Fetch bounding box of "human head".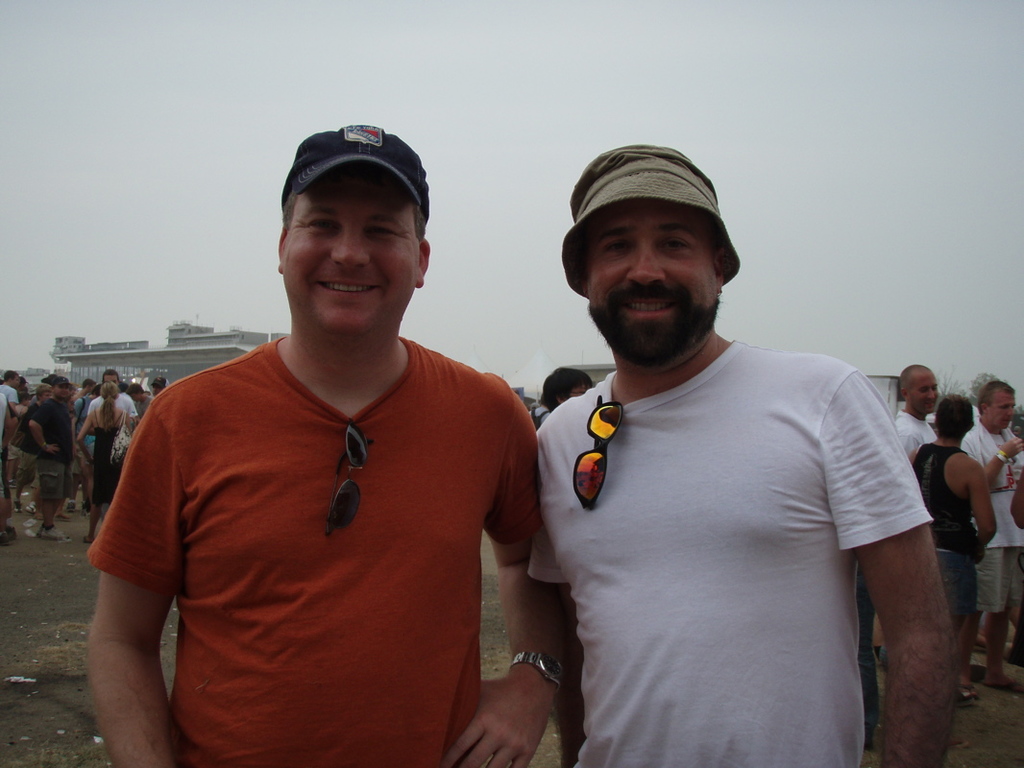
Bbox: box(121, 381, 128, 395).
